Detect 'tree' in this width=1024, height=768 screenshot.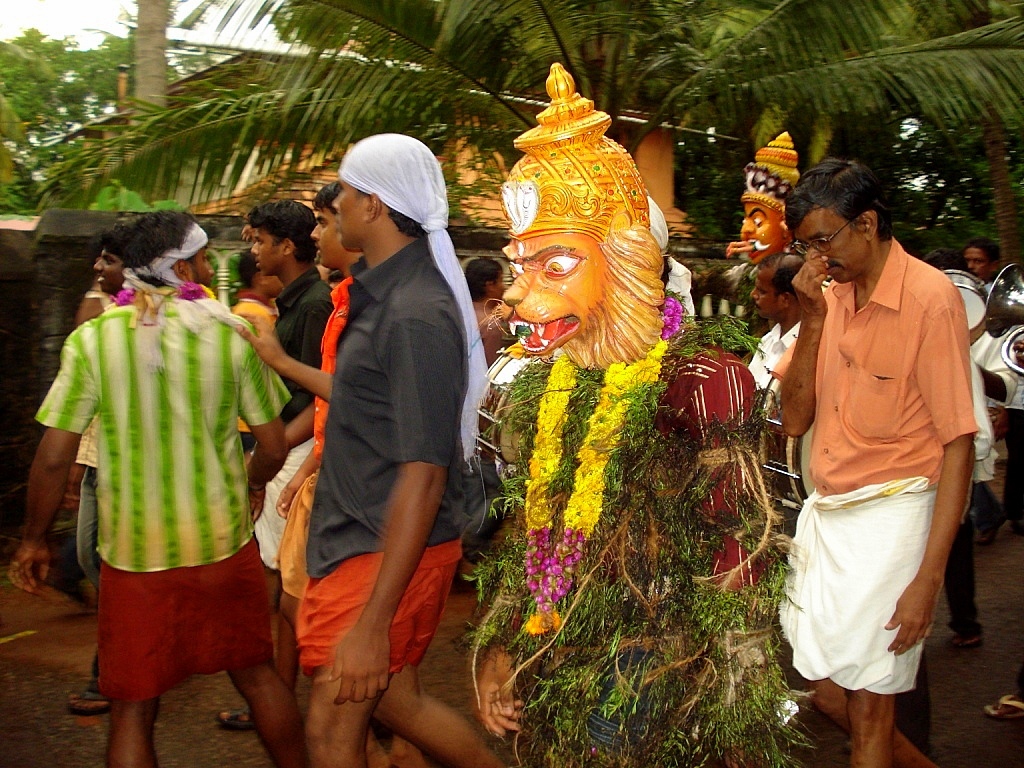
Detection: bbox=(36, 0, 1023, 226).
